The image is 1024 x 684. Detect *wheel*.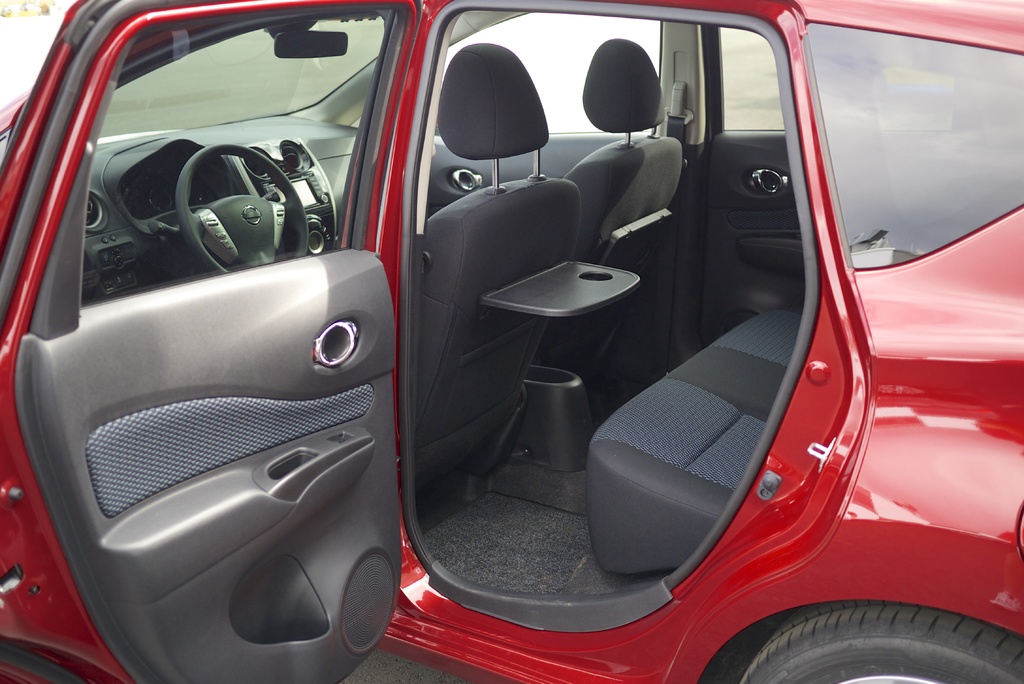
Detection: 755, 599, 999, 683.
